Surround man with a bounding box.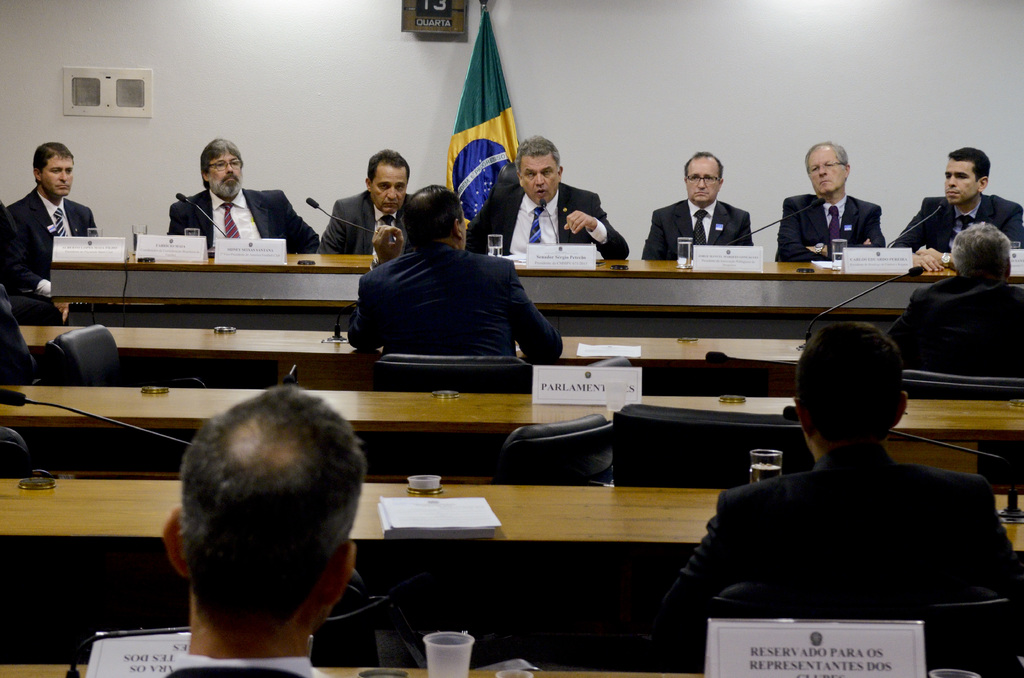
2, 142, 101, 326.
